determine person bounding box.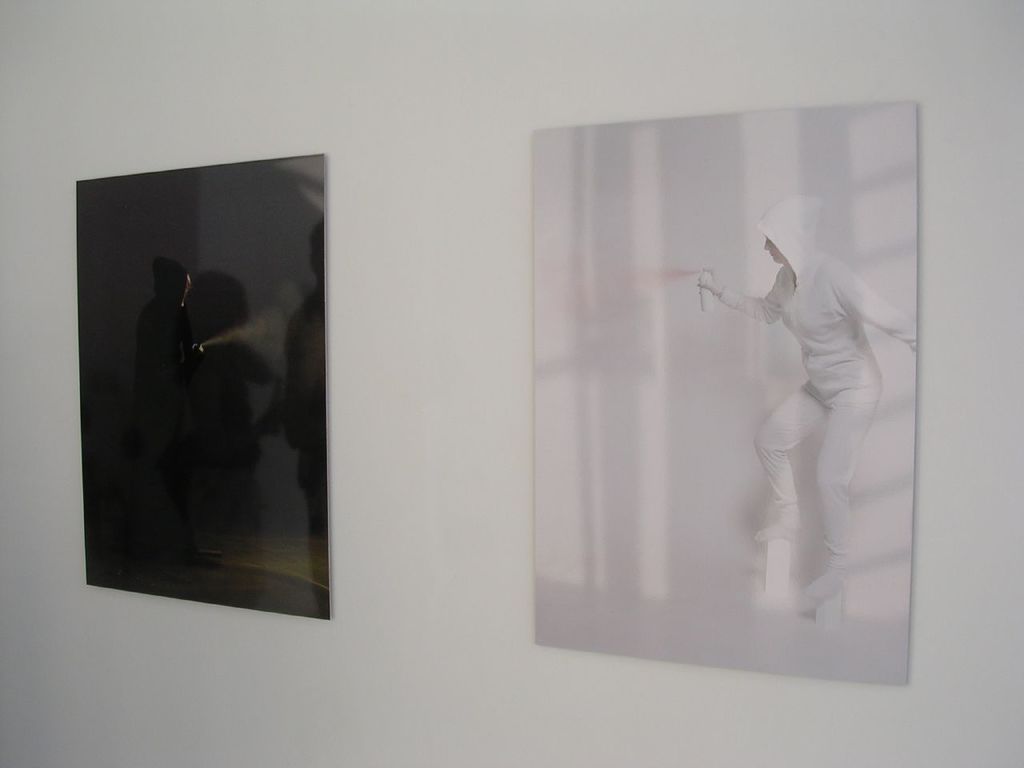
Determined: x1=283 y1=212 x2=337 y2=618.
